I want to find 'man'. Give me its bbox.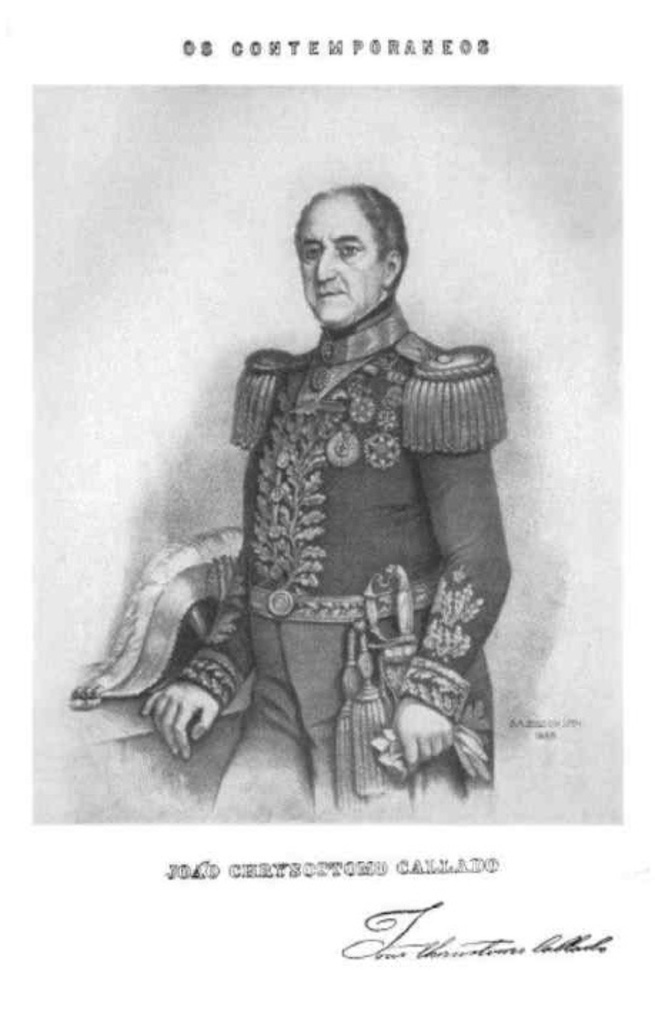
(140,187,495,827).
